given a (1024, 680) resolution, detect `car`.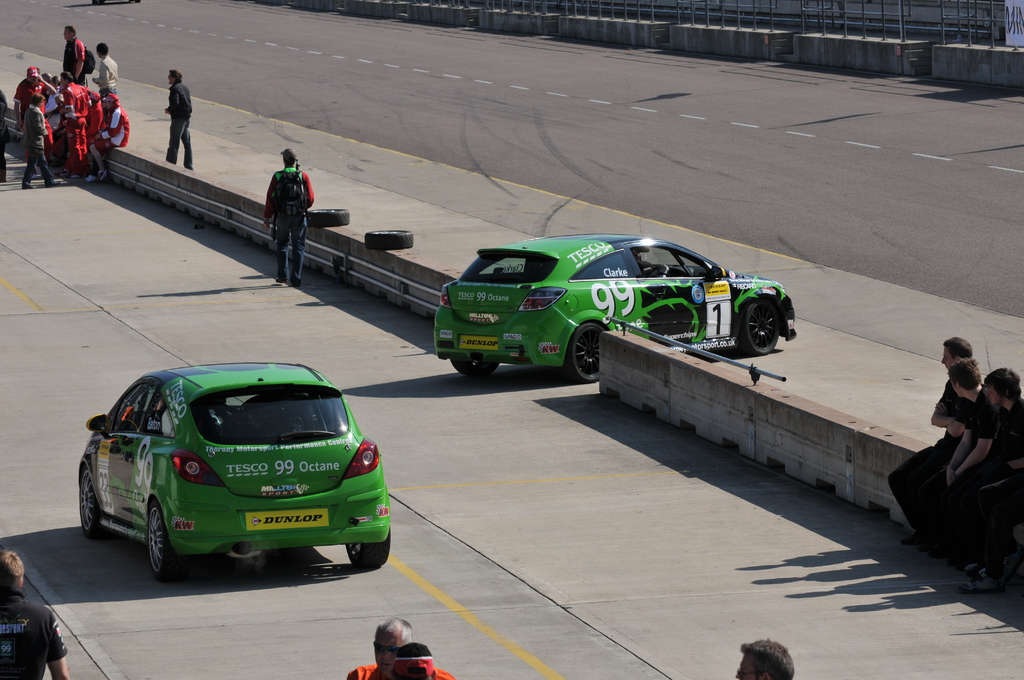
[75,355,391,581].
